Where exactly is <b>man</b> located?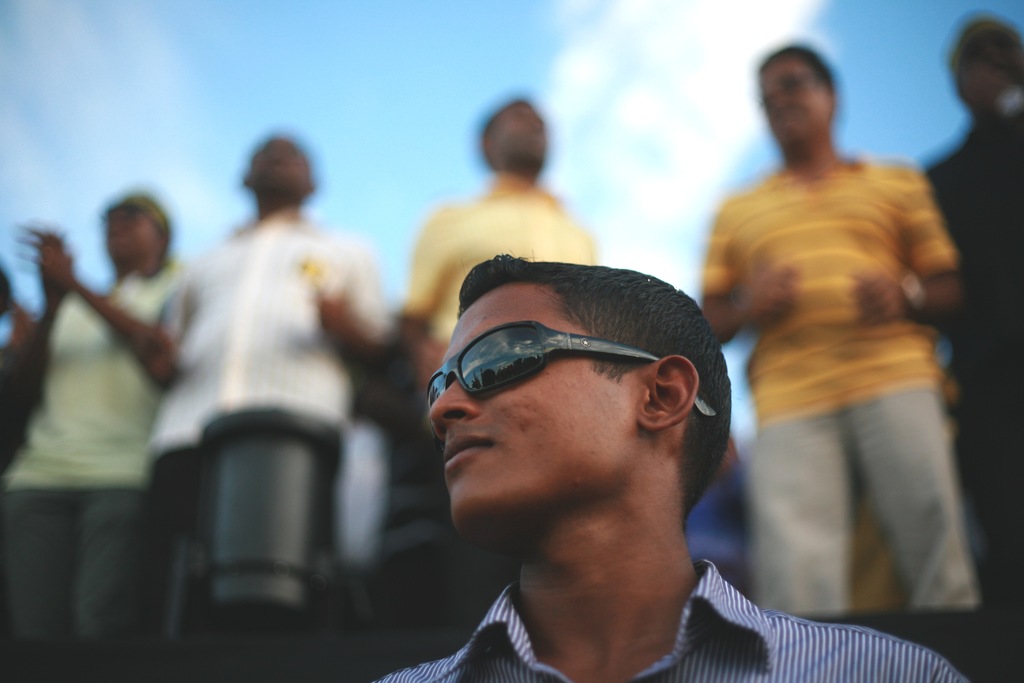
Its bounding box is box(918, 4, 1023, 639).
